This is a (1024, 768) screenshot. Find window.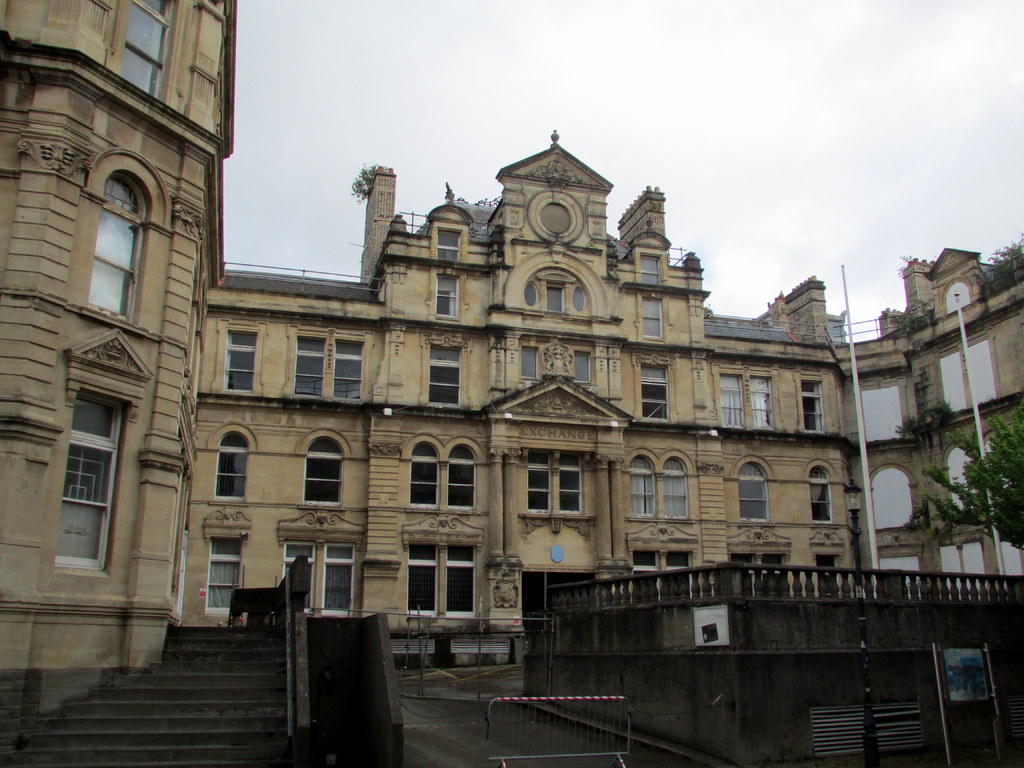
Bounding box: {"left": 90, "top": 206, "right": 138, "bottom": 314}.
